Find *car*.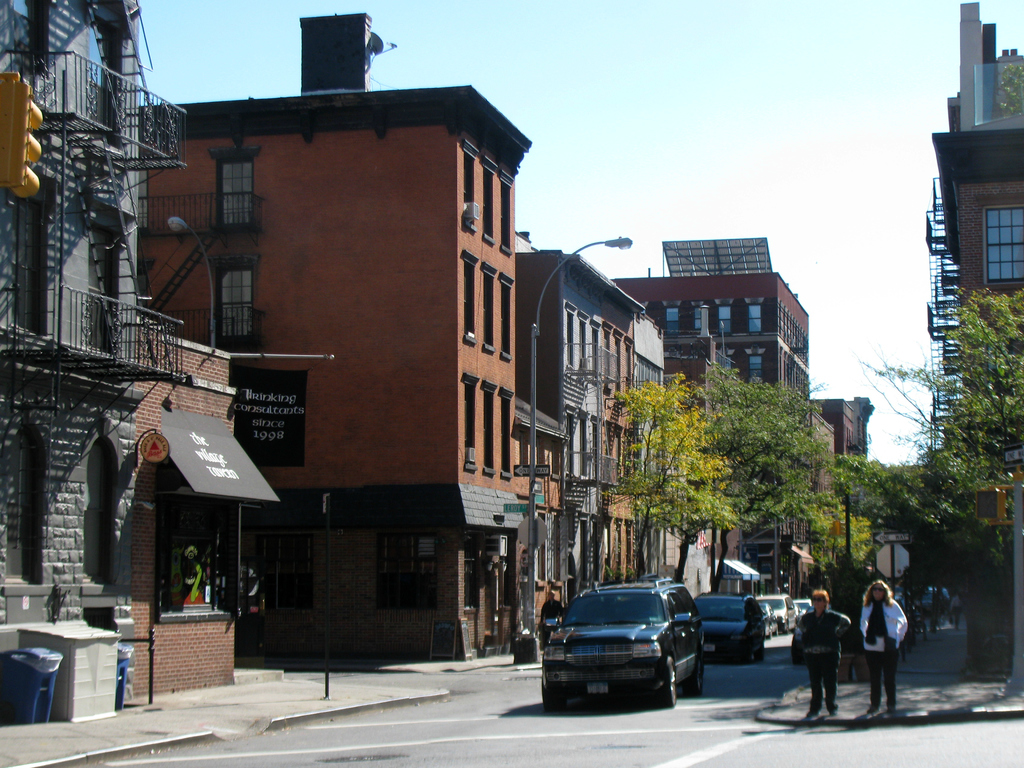
pyautogui.locateOnScreen(694, 591, 765, 664).
